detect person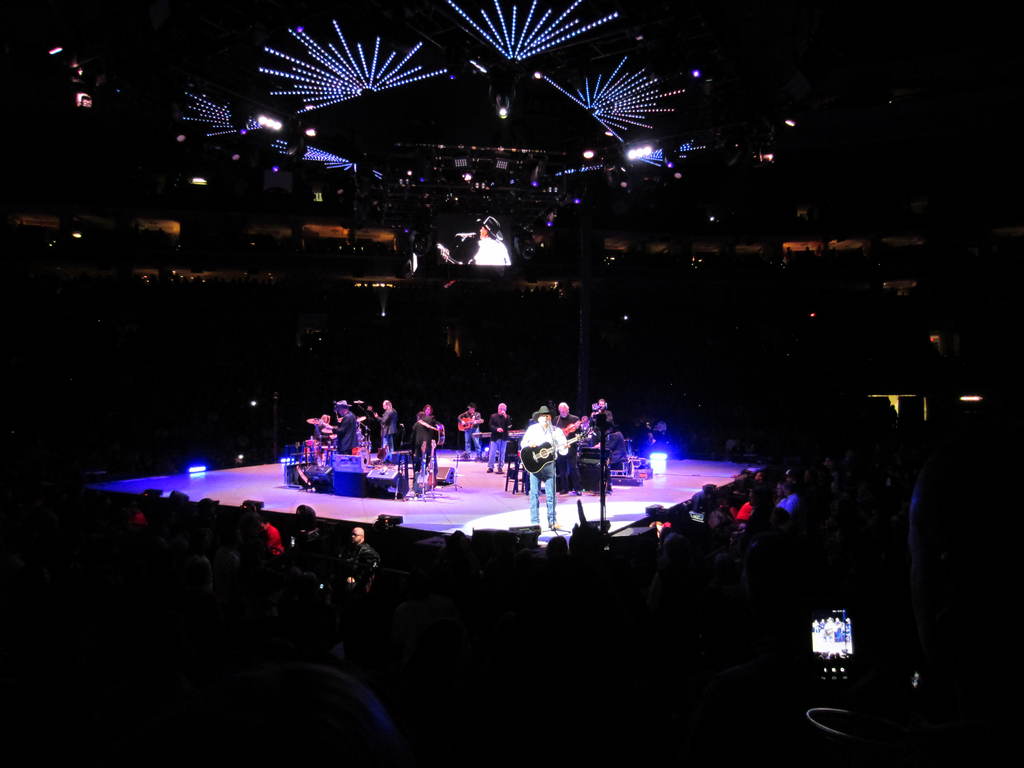
detection(456, 401, 482, 460)
